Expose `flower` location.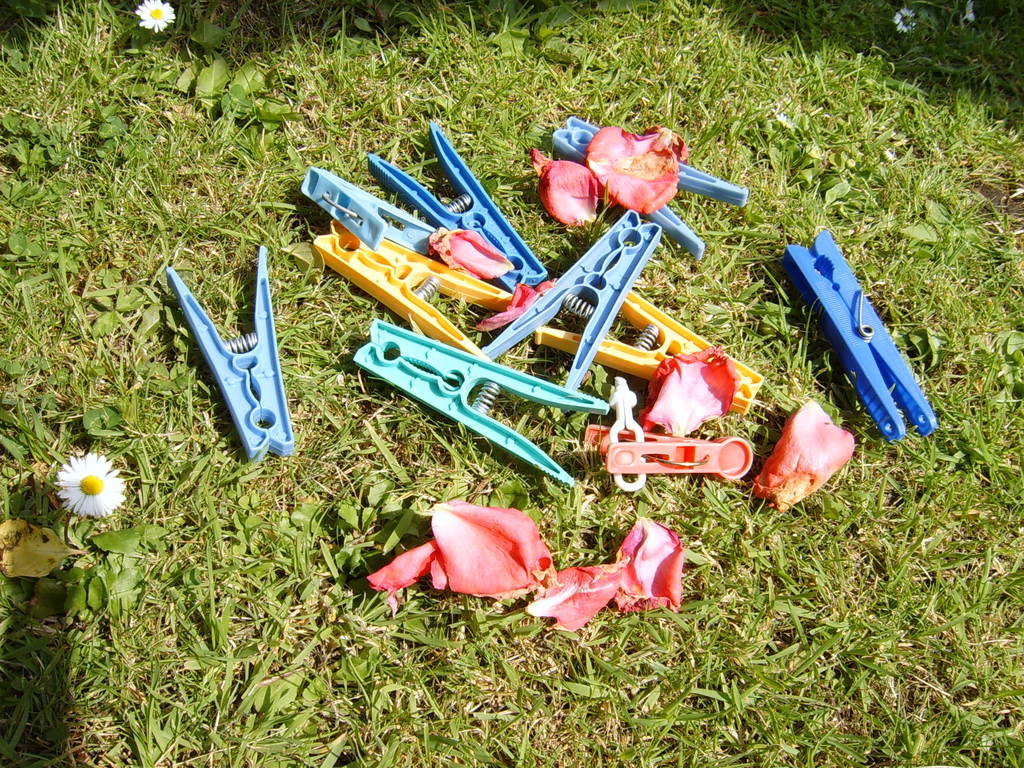
Exposed at 753, 400, 872, 514.
